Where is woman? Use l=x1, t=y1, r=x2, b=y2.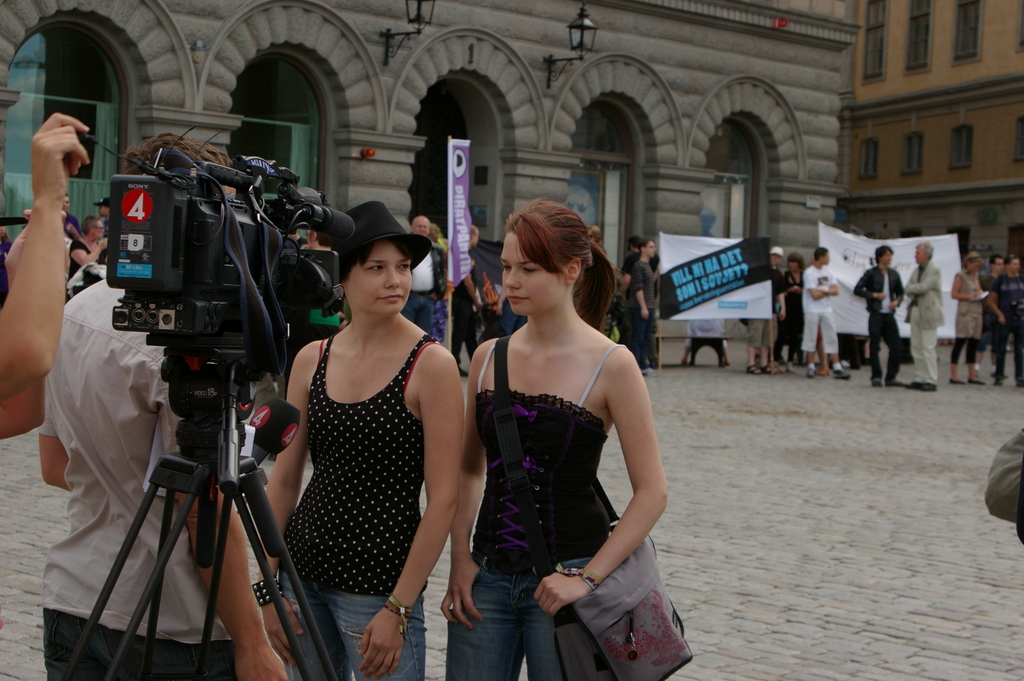
l=951, t=252, r=987, b=384.
